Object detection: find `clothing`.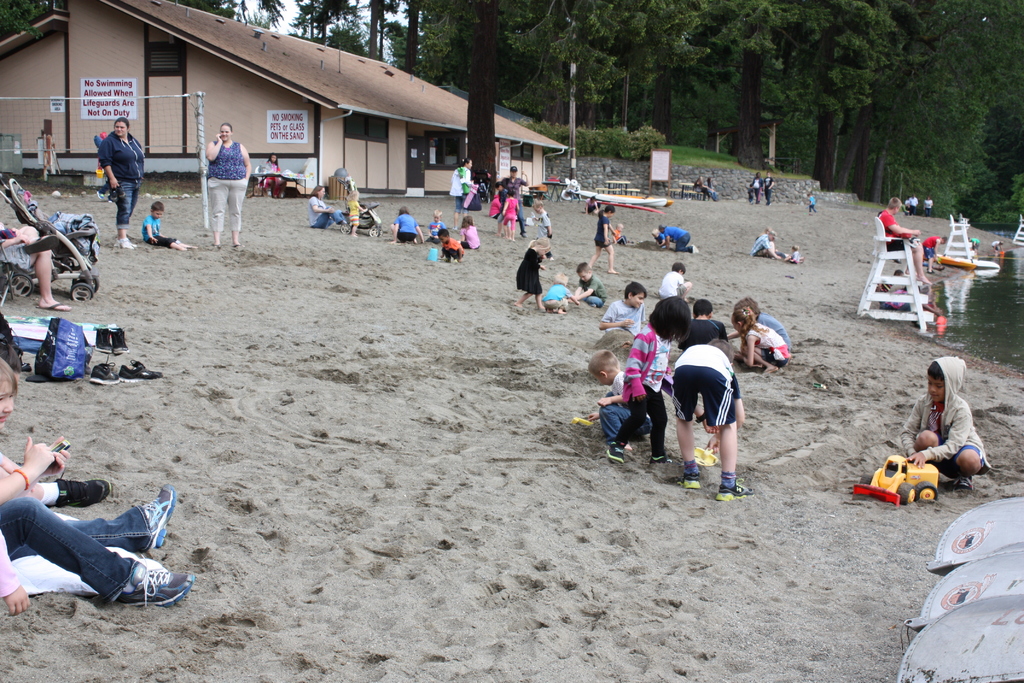
bbox(603, 369, 650, 441).
